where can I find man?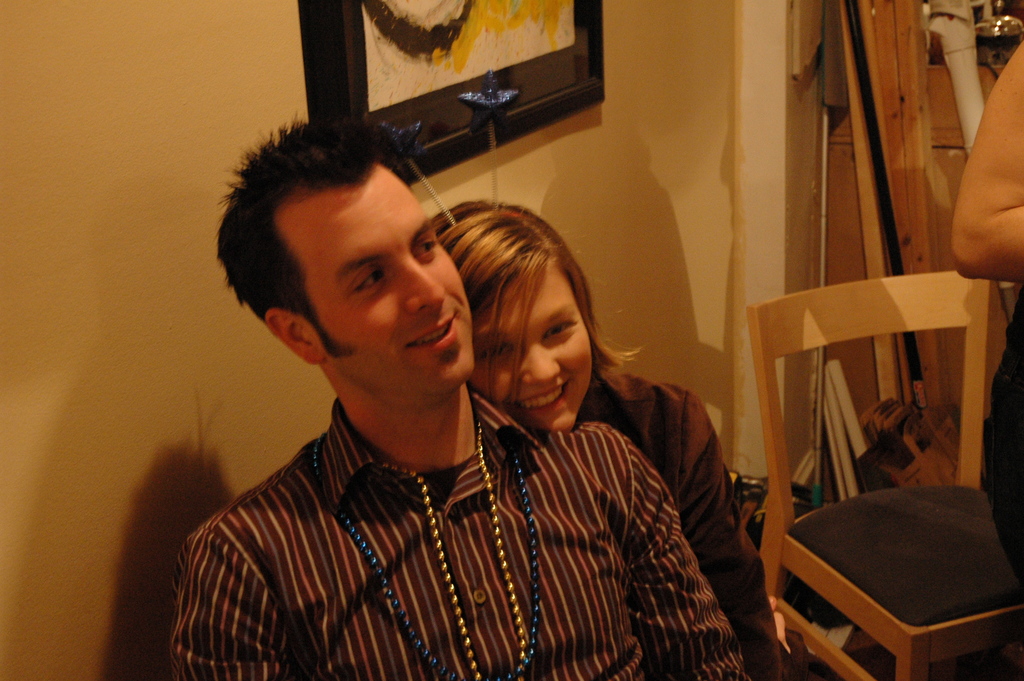
You can find it at {"x1": 169, "y1": 113, "x2": 754, "y2": 680}.
